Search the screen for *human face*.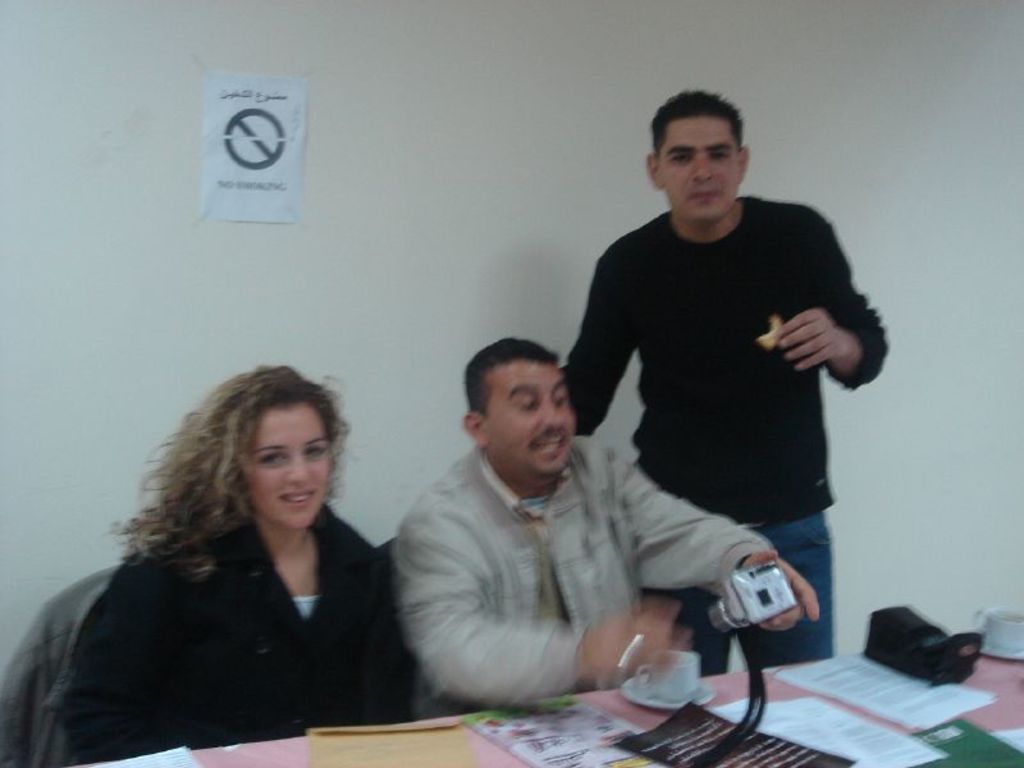
Found at 655/116/737/220.
